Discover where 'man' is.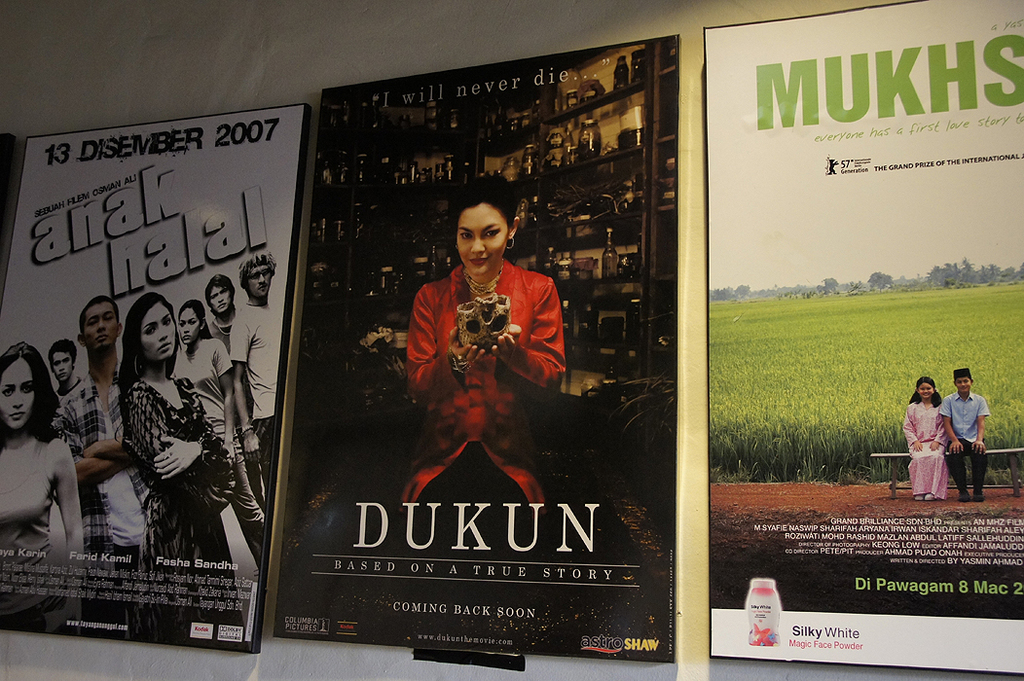
Discovered at [x1=45, y1=294, x2=147, y2=632].
